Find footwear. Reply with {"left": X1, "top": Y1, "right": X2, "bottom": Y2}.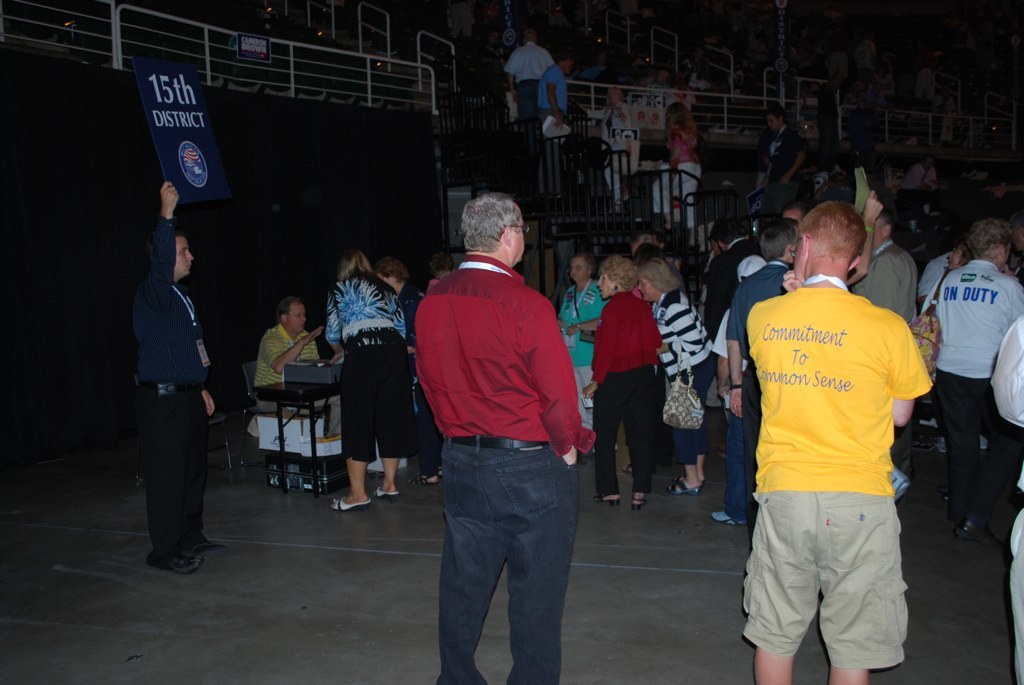
{"left": 148, "top": 517, "right": 213, "bottom": 576}.
